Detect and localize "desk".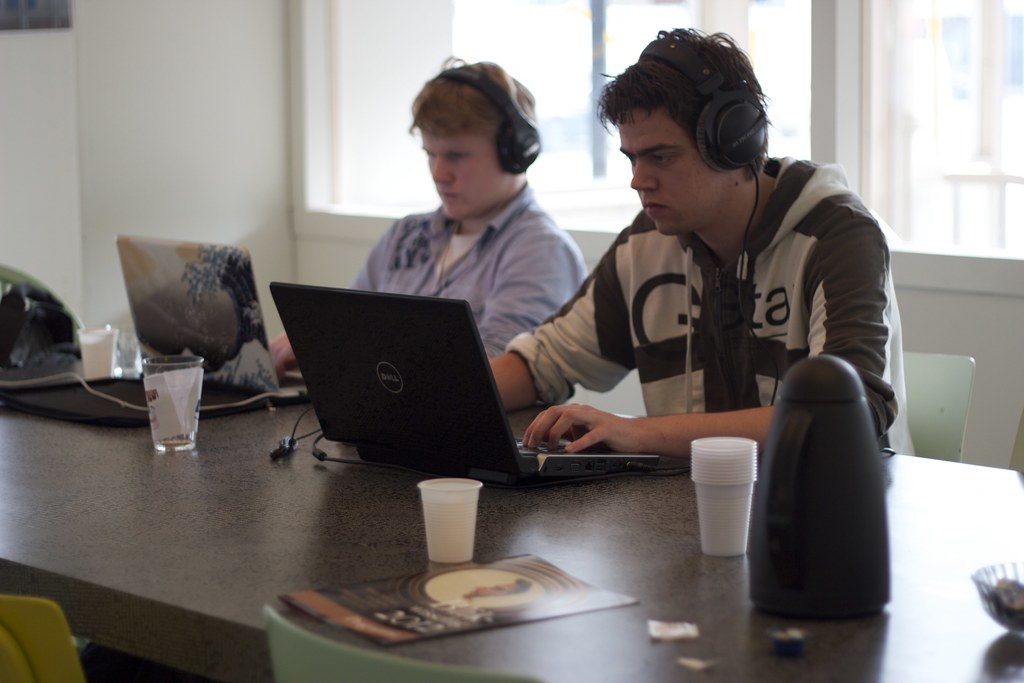
Localized at [x1=0, y1=367, x2=1023, y2=682].
